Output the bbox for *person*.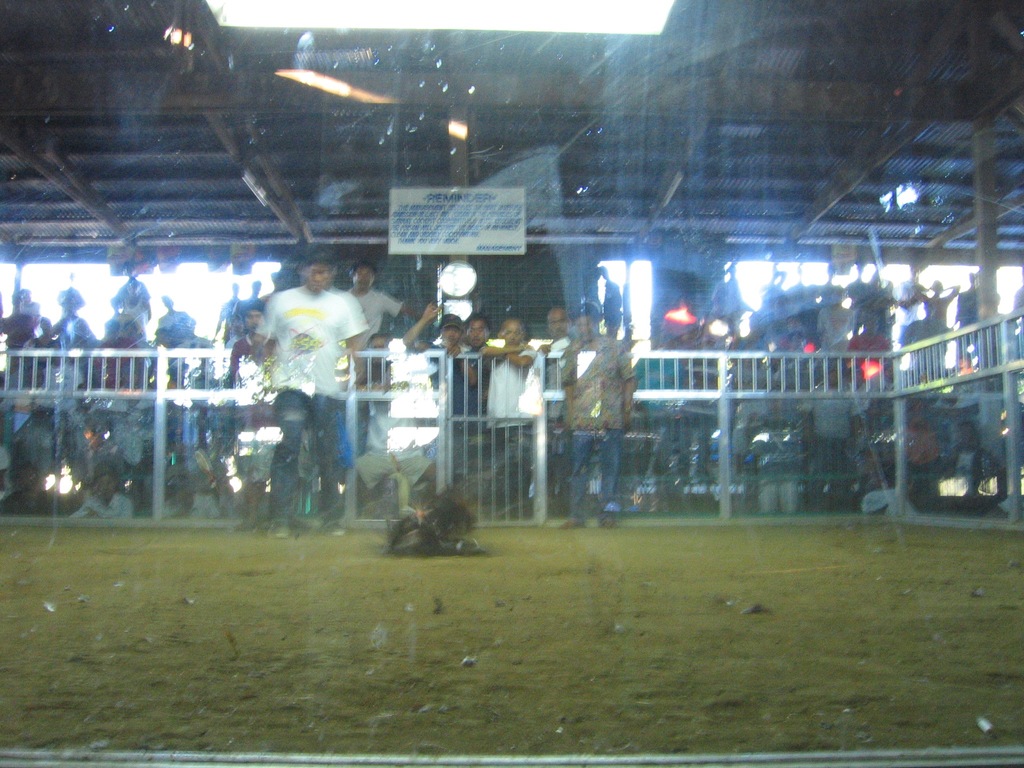
box=[411, 294, 494, 484].
